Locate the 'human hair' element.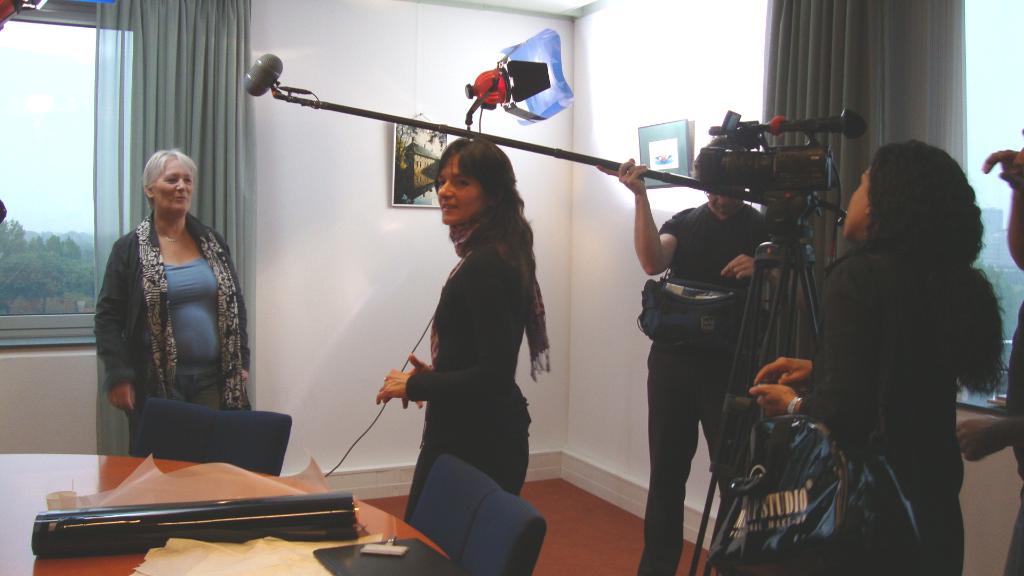
Element bbox: locate(143, 146, 196, 206).
